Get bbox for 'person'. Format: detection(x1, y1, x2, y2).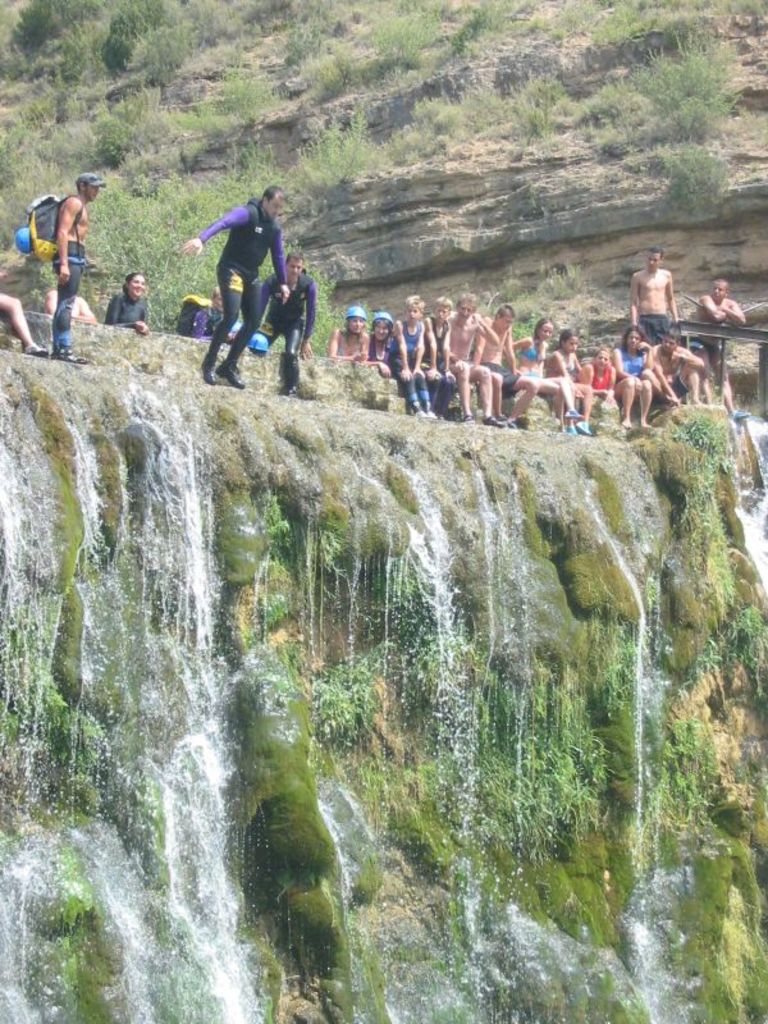
detection(177, 186, 292, 392).
